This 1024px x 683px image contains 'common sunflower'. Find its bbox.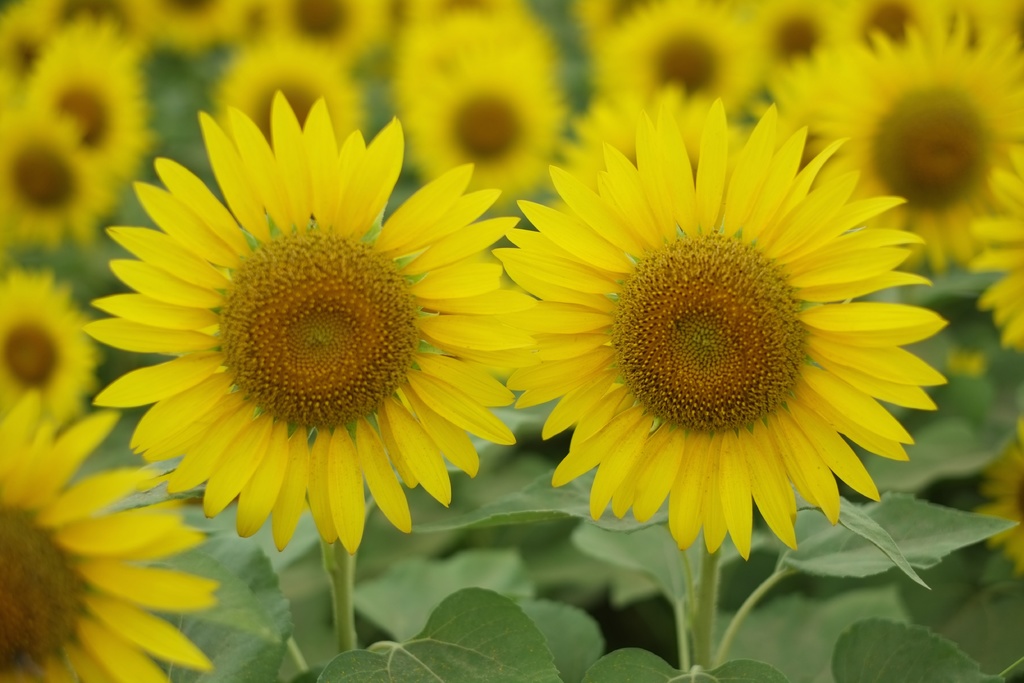
box(605, 0, 1023, 248).
